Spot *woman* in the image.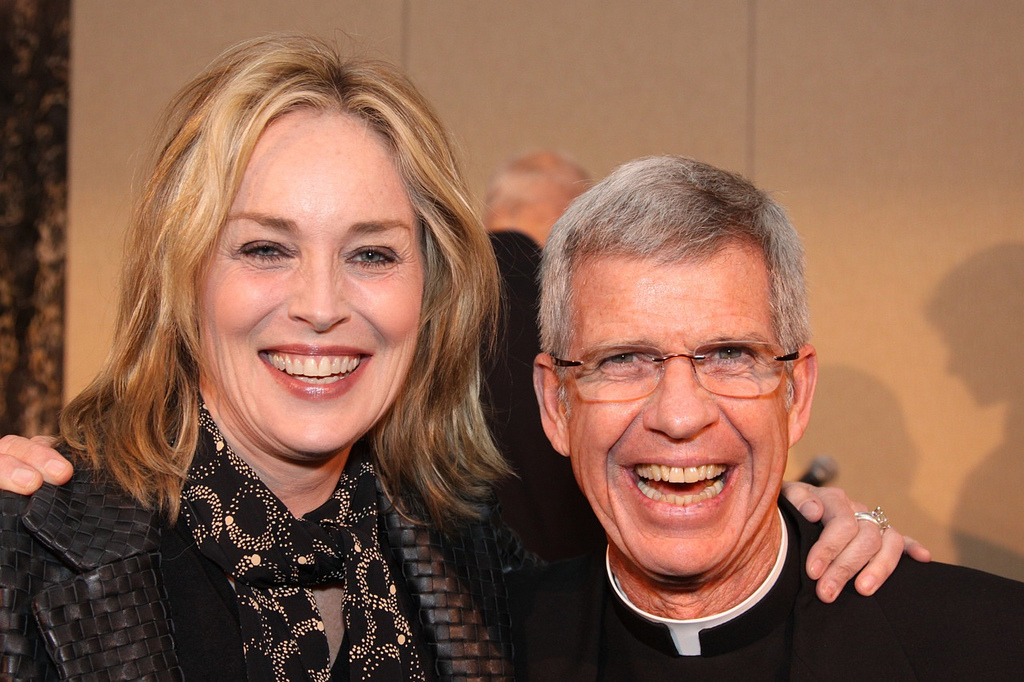
*woman* found at [left=0, top=35, right=936, bottom=681].
